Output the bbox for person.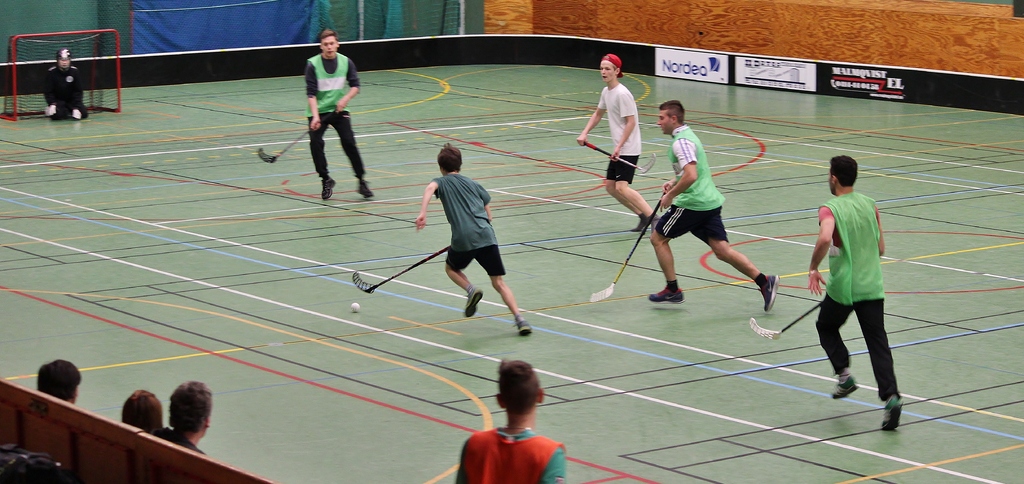
{"left": 578, "top": 54, "right": 659, "bottom": 237}.
